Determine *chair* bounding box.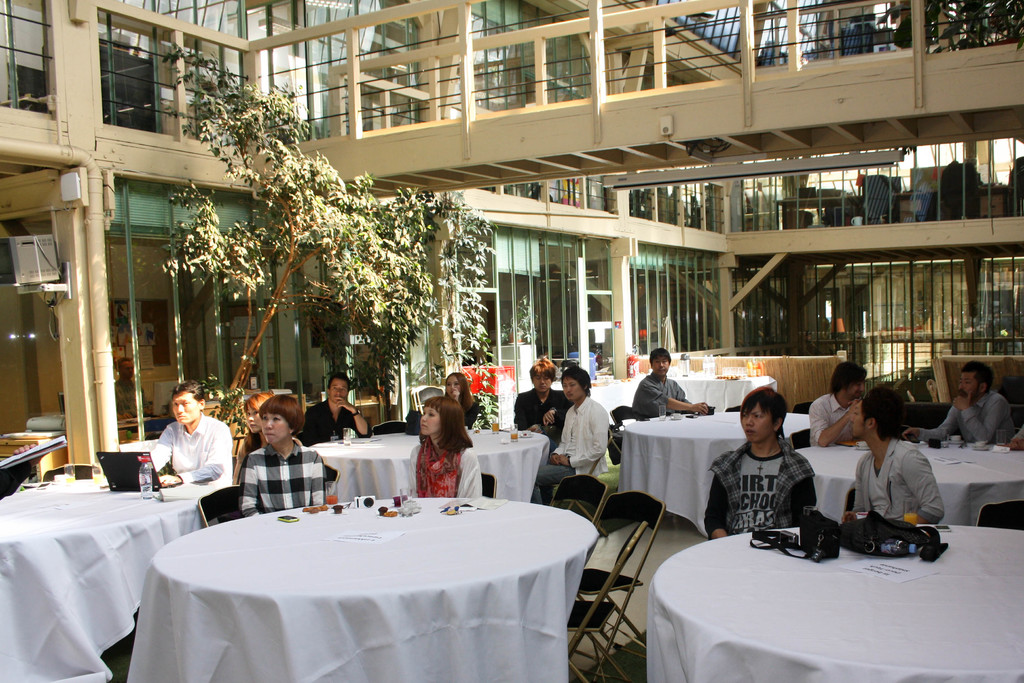
Determined: 794,400,812,413.
